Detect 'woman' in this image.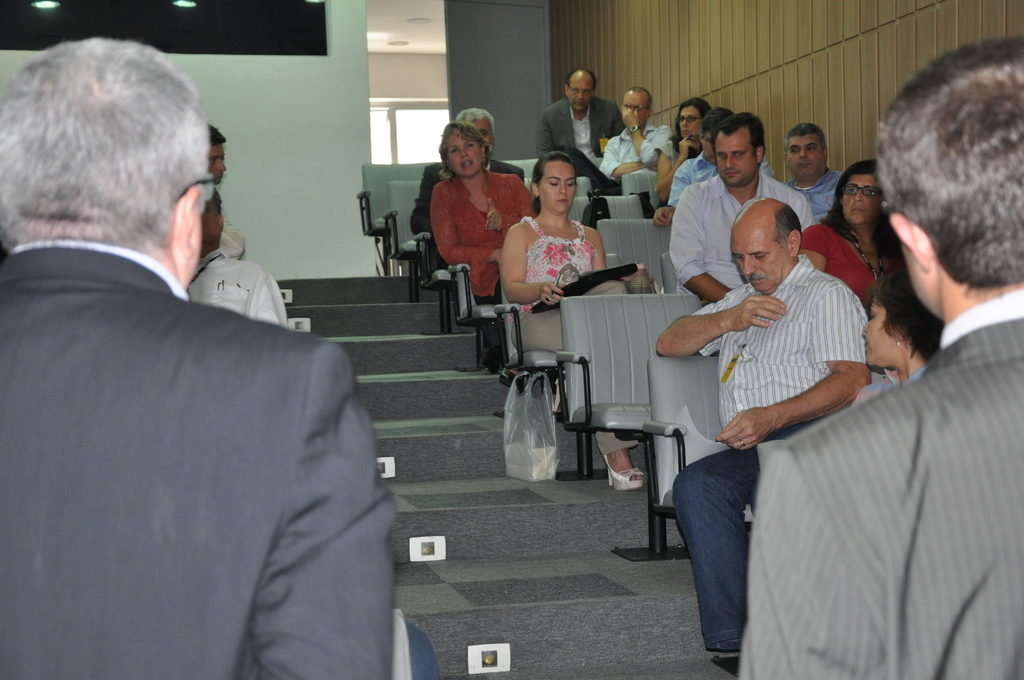
Detection: {"left": 501, "top": 153, "right": 659, "bottom": 489}.
